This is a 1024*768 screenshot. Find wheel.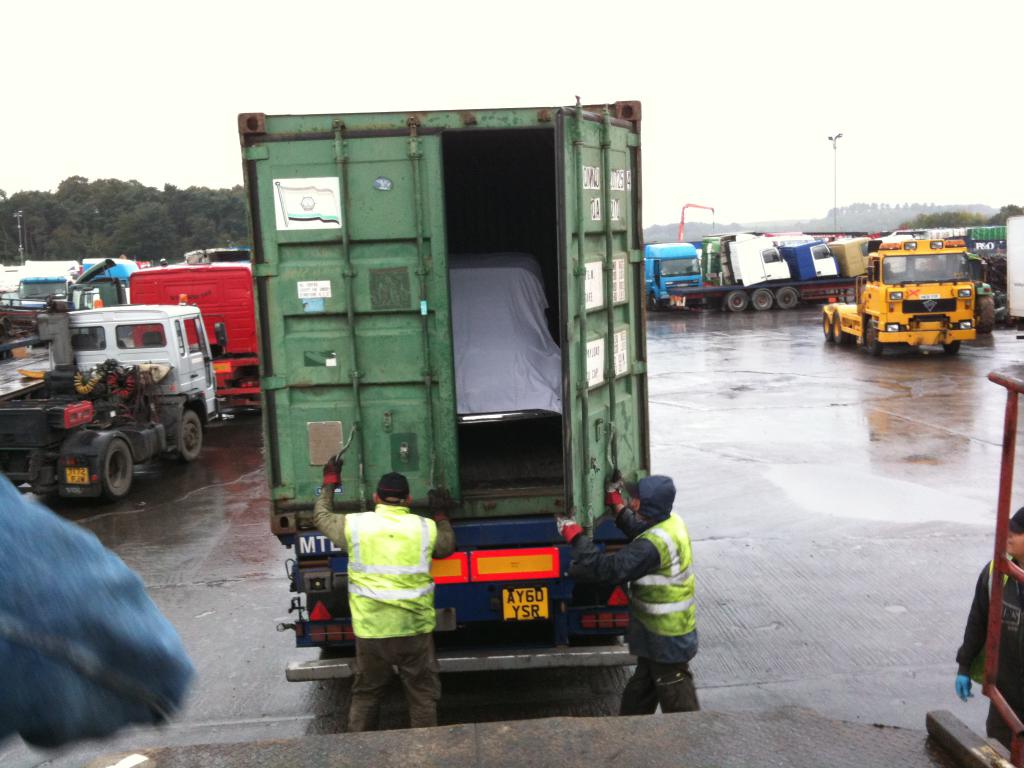
Bounding box: bbox=(864, 319, 883, 357).
